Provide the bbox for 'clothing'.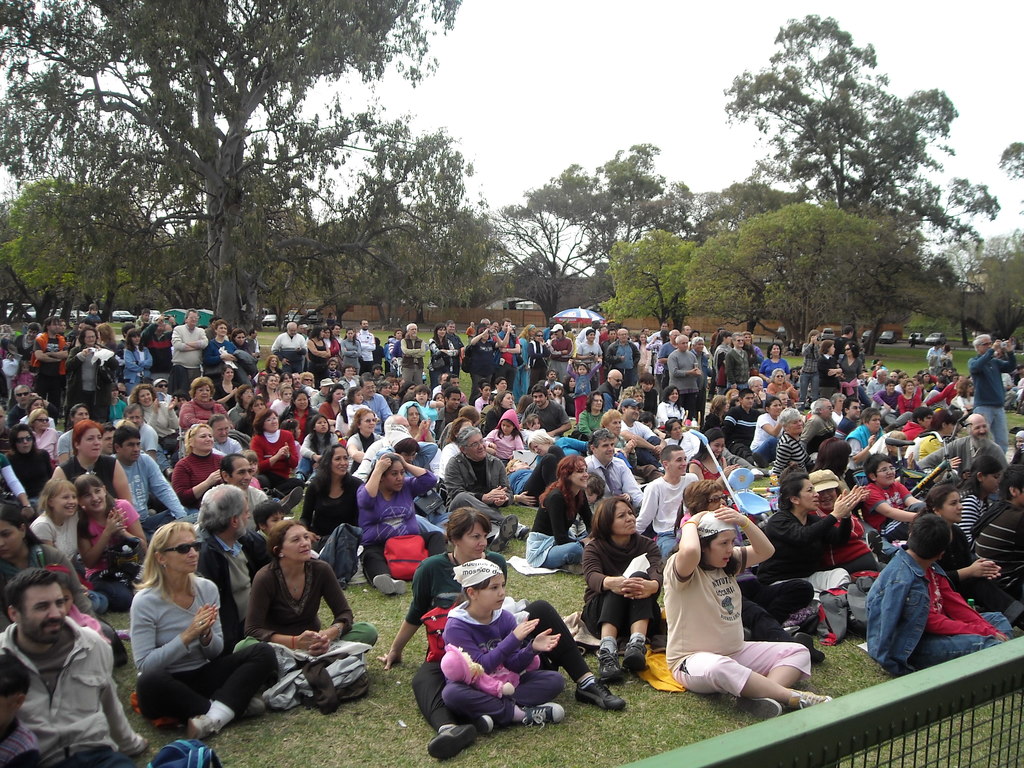
Rect(404, 549, 598, 742).
